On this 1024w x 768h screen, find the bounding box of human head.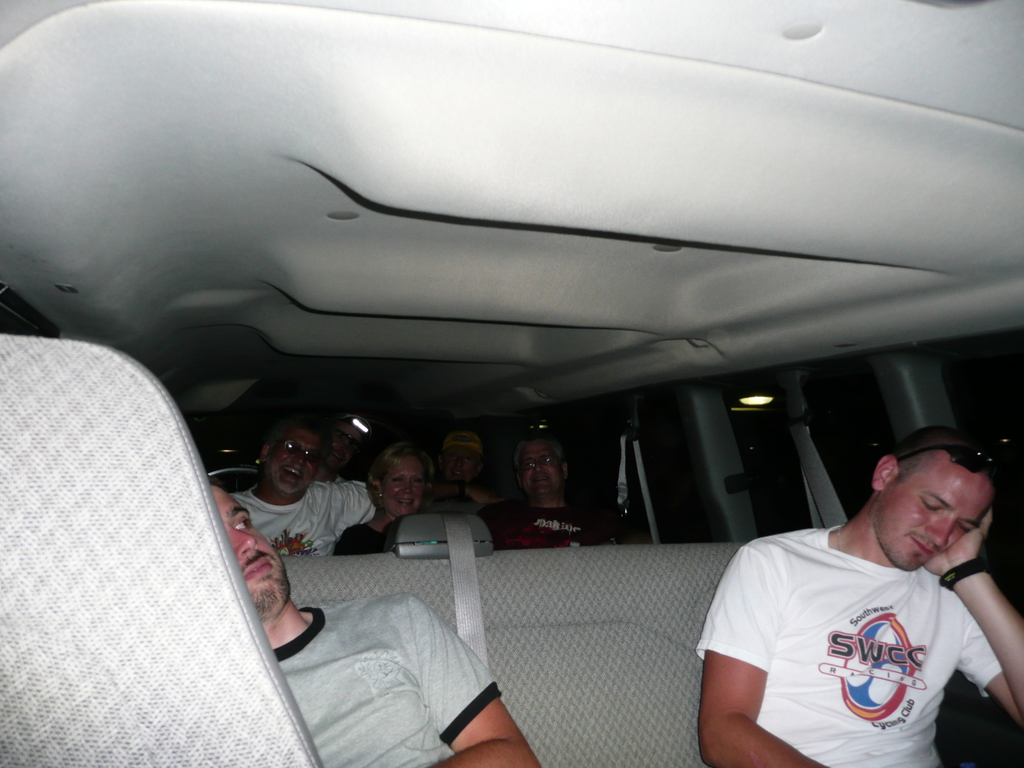
Bounding box: 855 441 1009 580.
